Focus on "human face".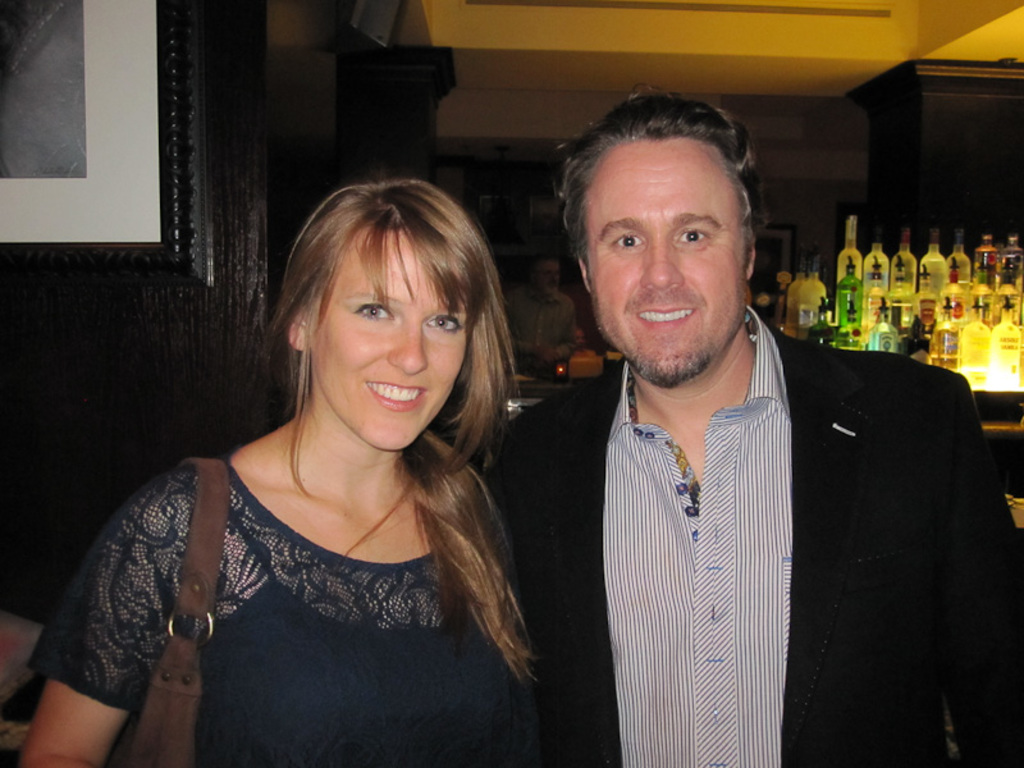
Focused at 581,134,749,385.
